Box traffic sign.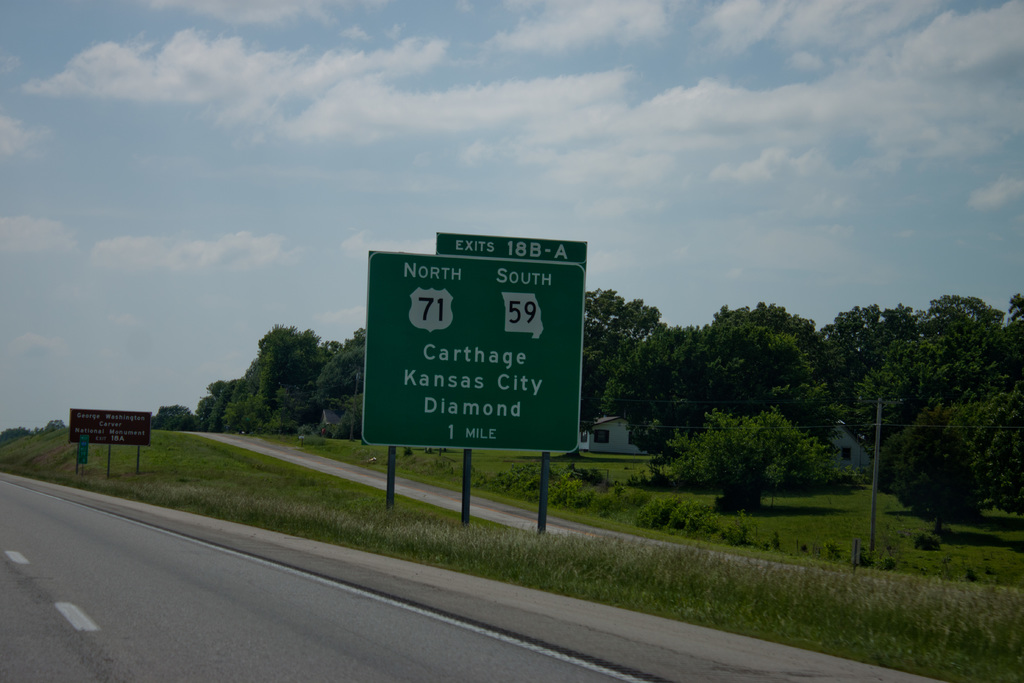
detection(60, 409, 152, 447).
